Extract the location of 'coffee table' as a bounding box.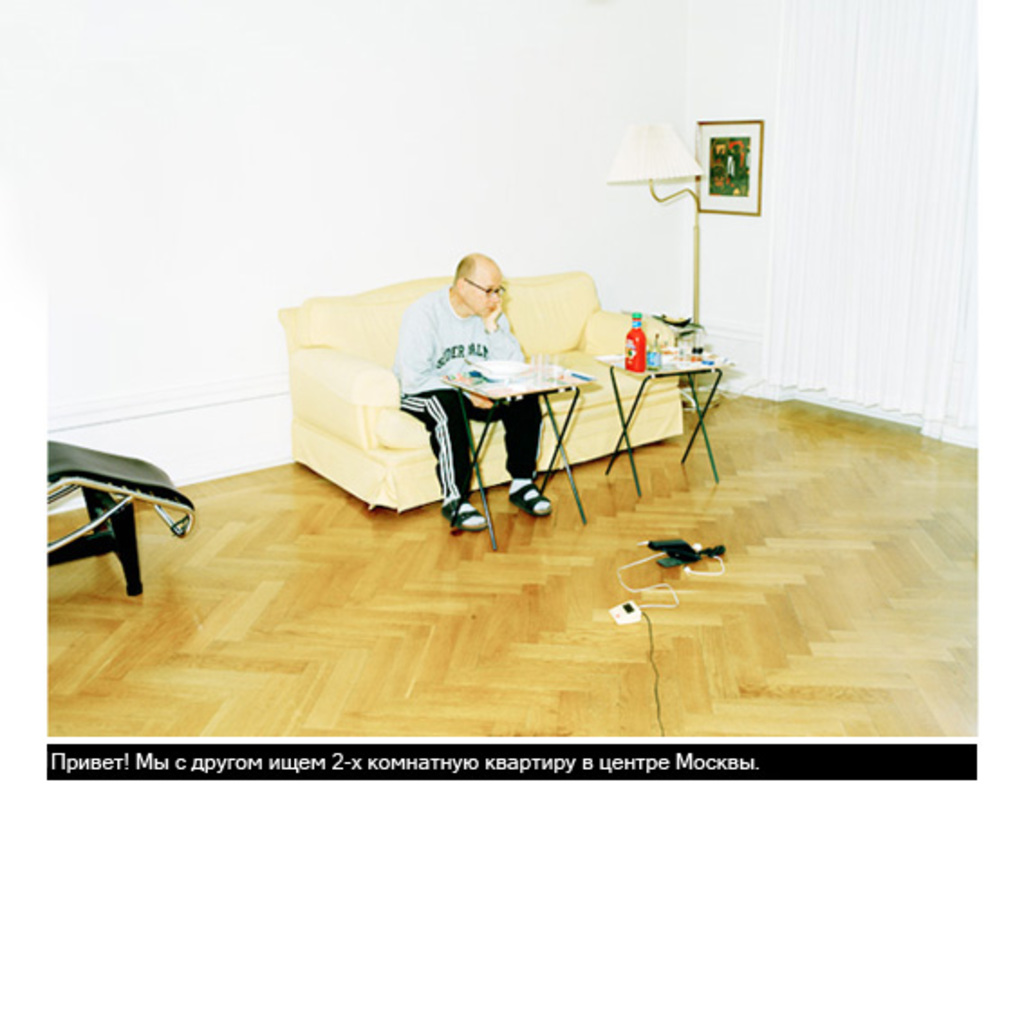
439, 350, 594, 549.
